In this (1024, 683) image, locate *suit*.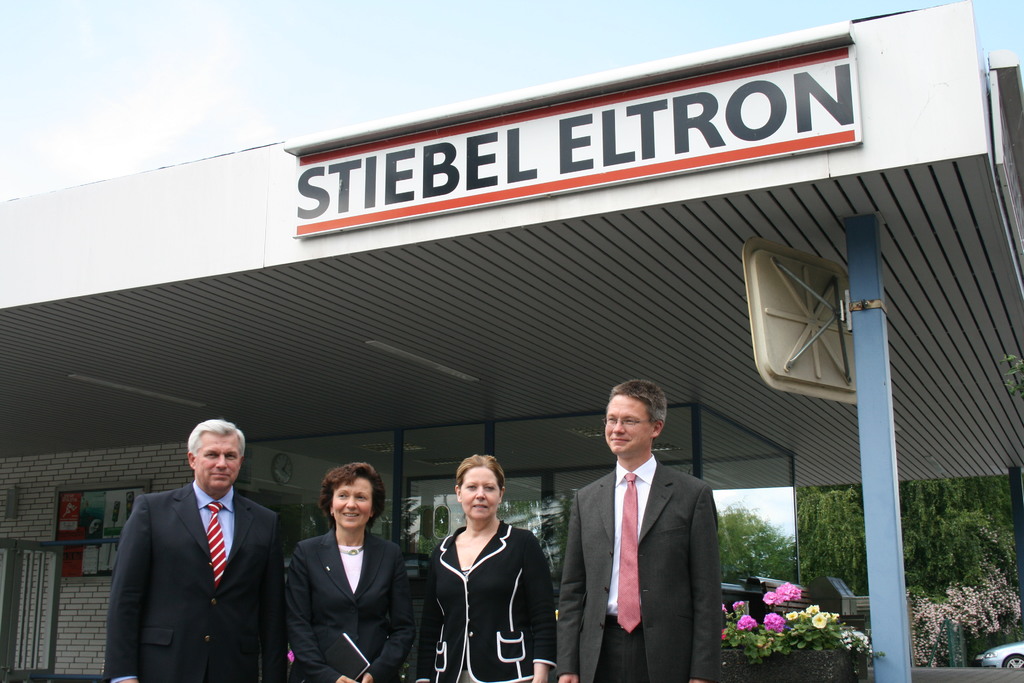
Bounding box: Rect(557, 372, 730, 682).
